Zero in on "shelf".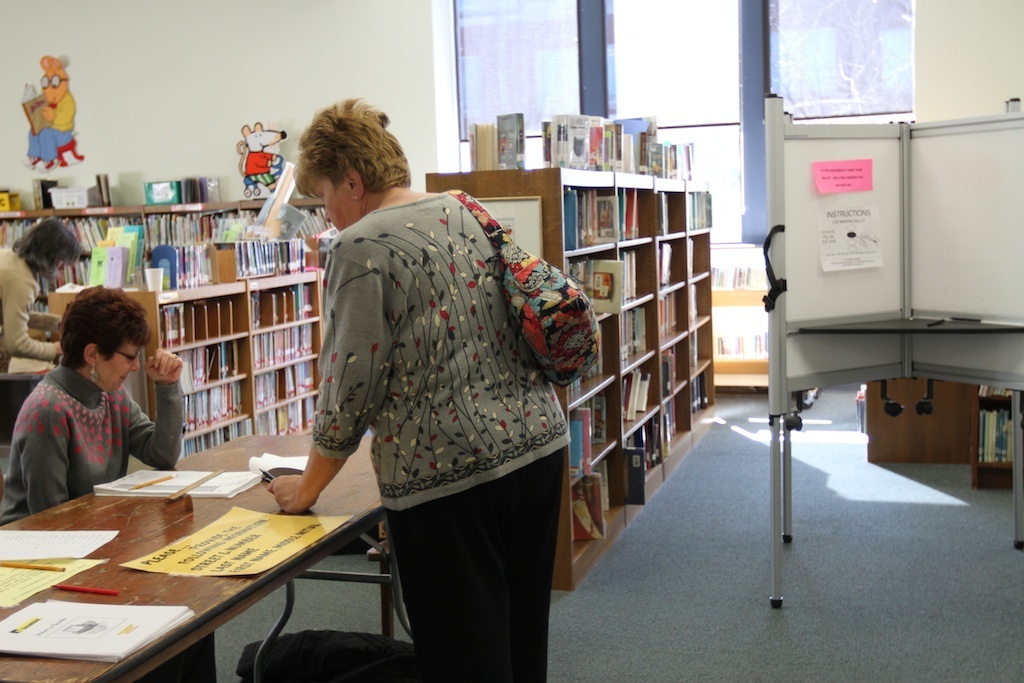
Zeroed in: BBox(654, 231, 686, 295).
